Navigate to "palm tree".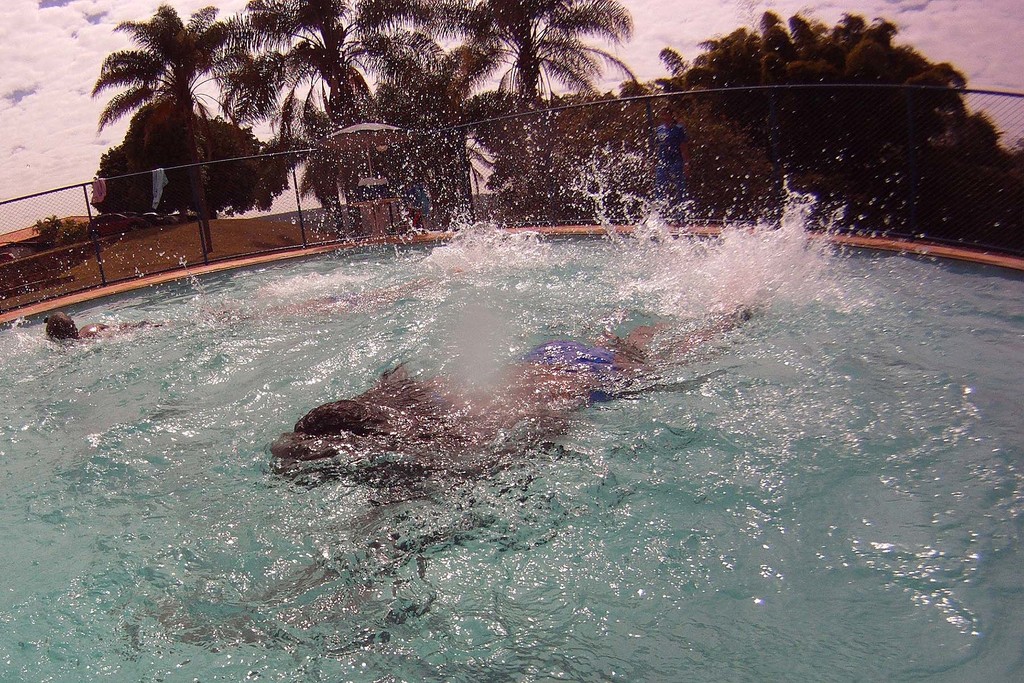
Navigation target: <bbox>364, 0, 451, 167</bbox>.
